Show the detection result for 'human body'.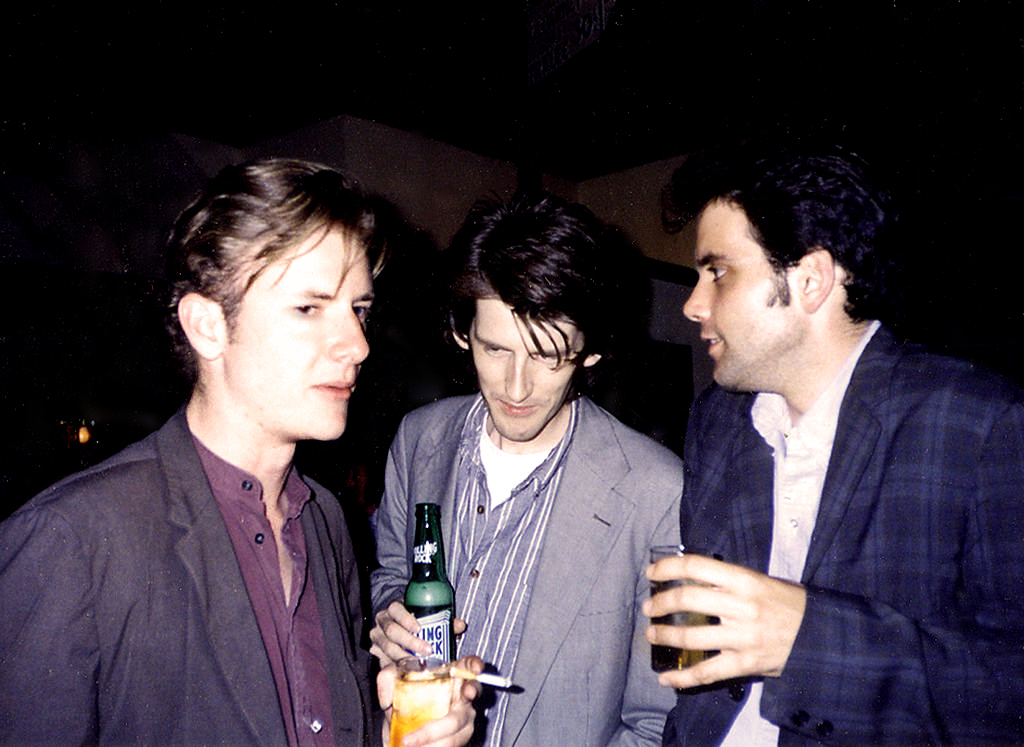
{"left": 0, "top": 155, "right": 378, "bottom": 746}.
